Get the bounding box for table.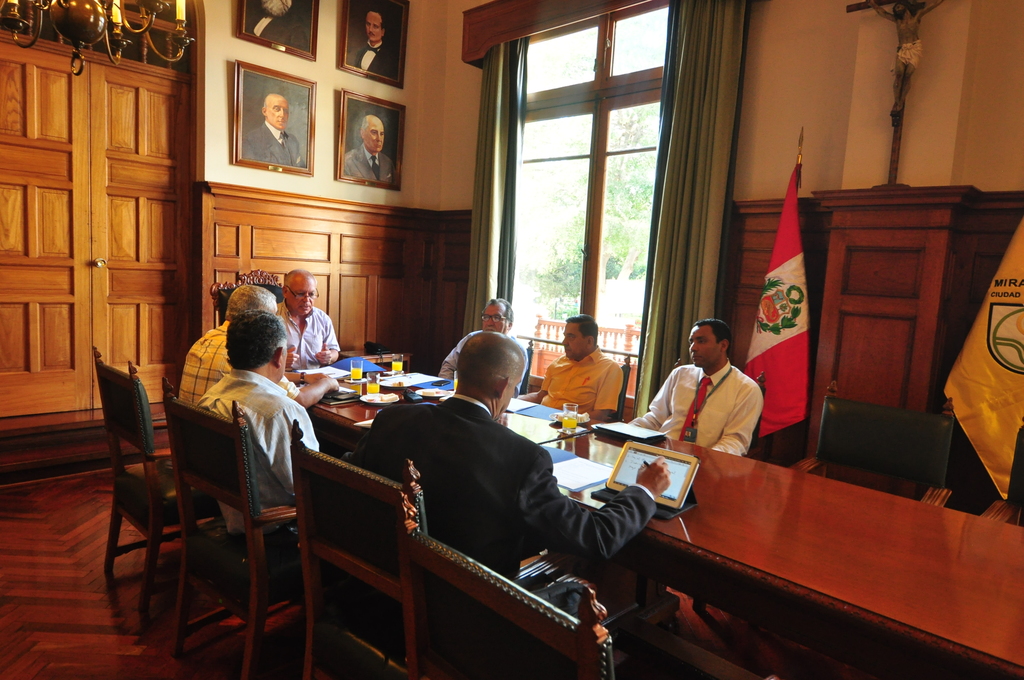
486/417/1009/654.
